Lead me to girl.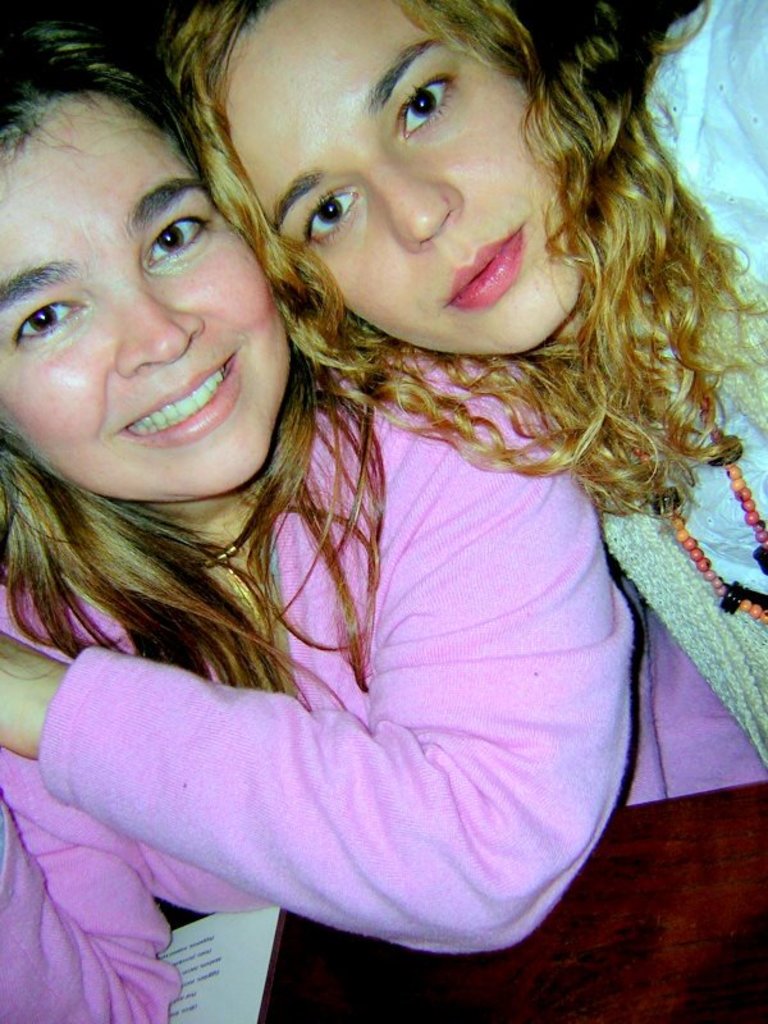
Lead to (x1=138, y1=0, x2=767, y2=783).
